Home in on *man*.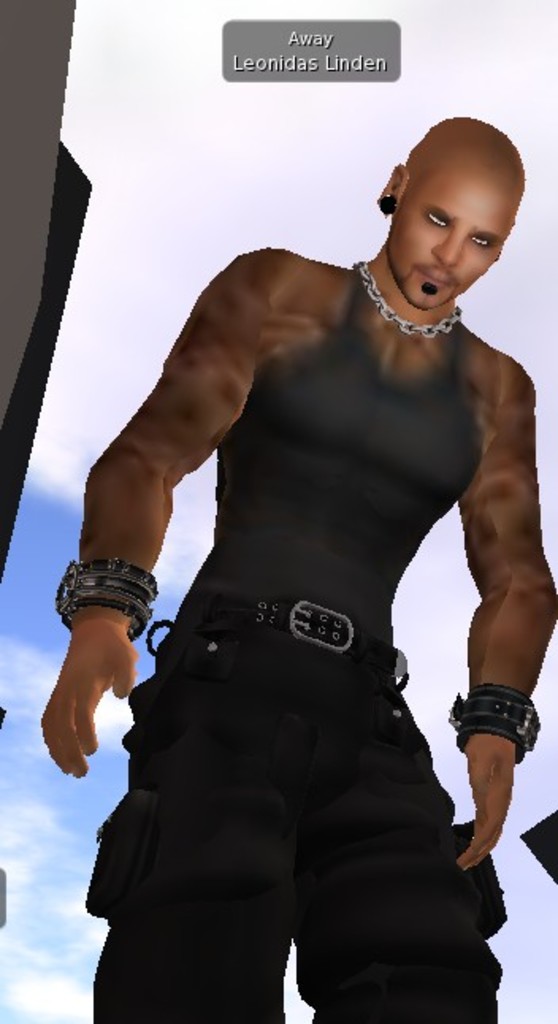
Homed in at left=38, top=117, right=556, bottom=1022.
